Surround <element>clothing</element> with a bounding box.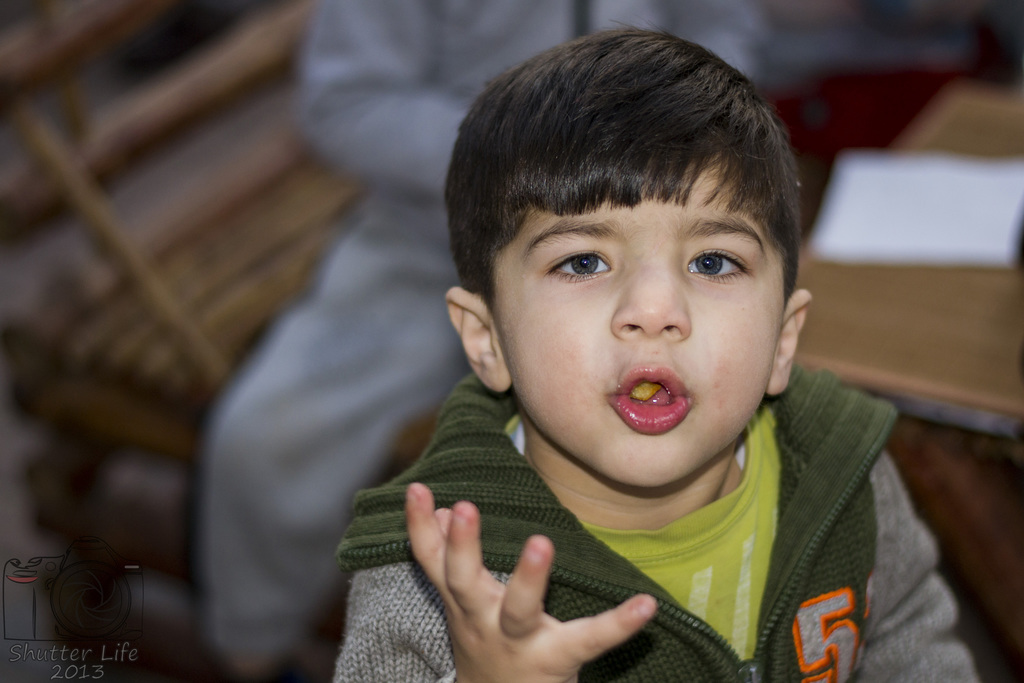
bbox(322, 345, 985, 682).
